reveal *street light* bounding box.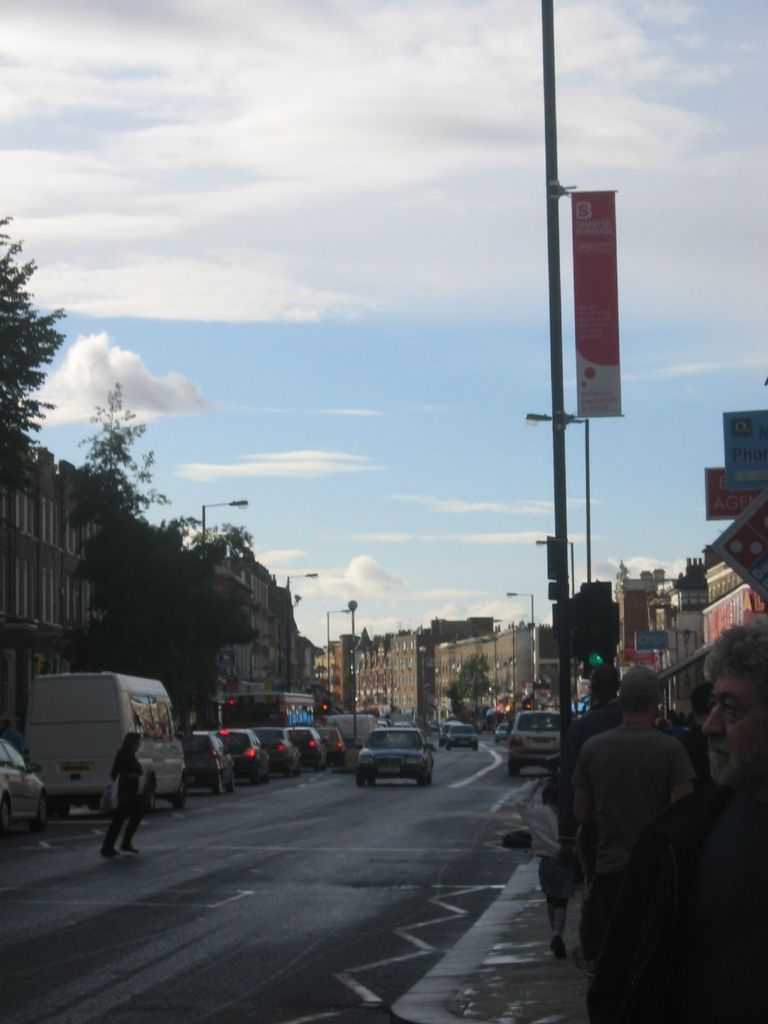
Revealed: bbox=(536, 531, 581, 691).
